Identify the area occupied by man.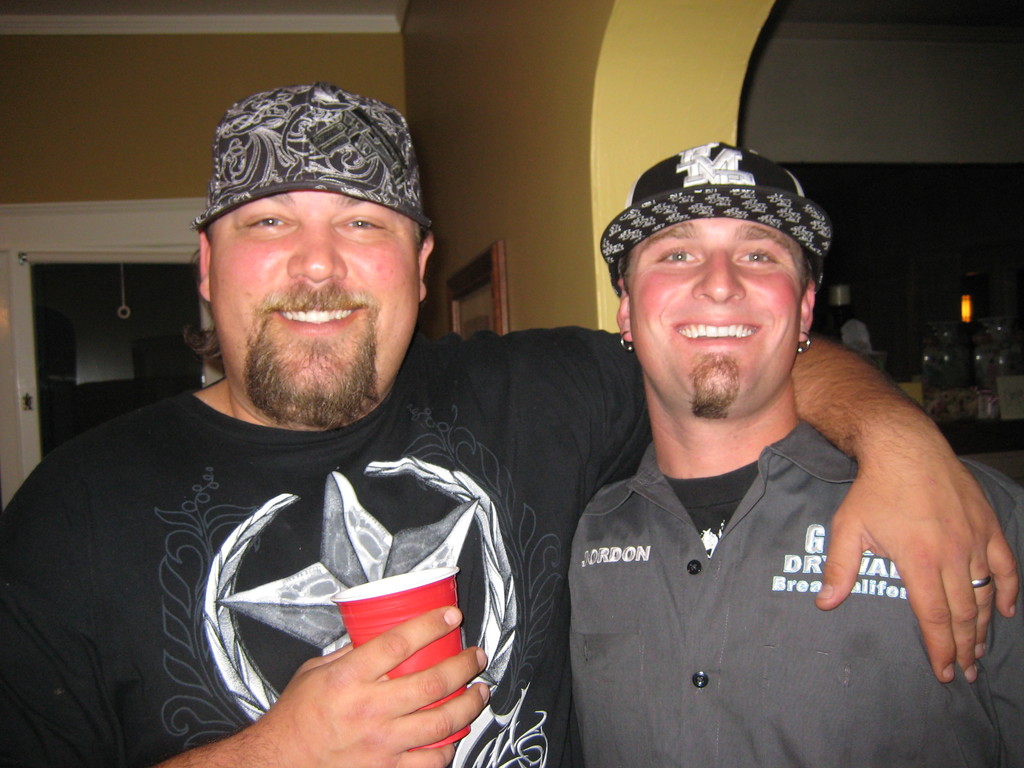
Area: (0, 81, 1023, 767).
